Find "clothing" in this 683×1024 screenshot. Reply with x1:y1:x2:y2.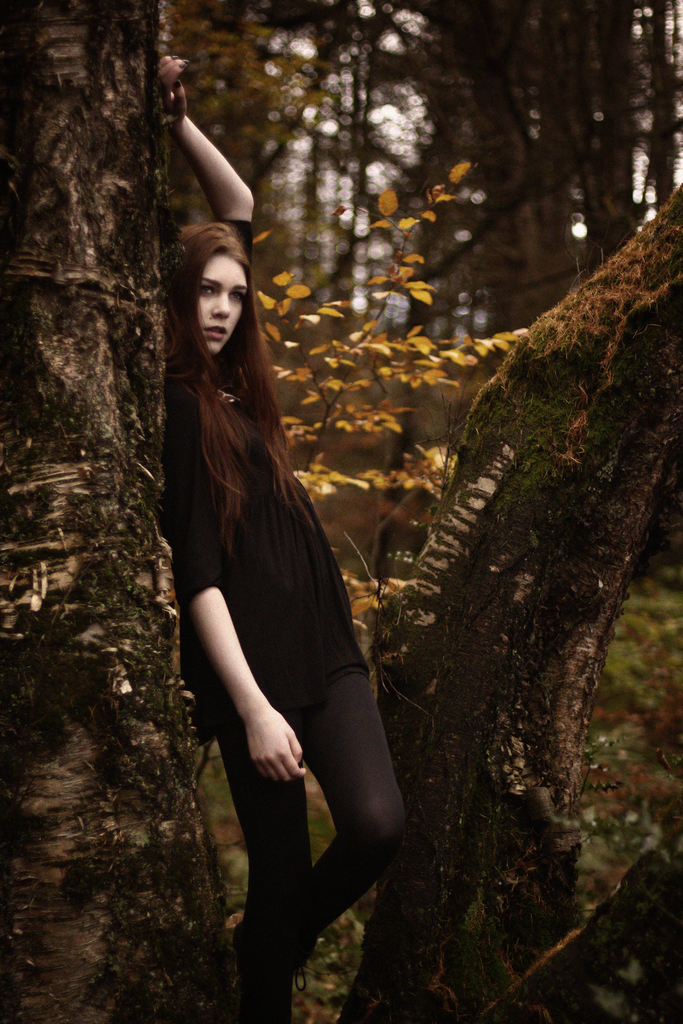
152:288:380:911.
